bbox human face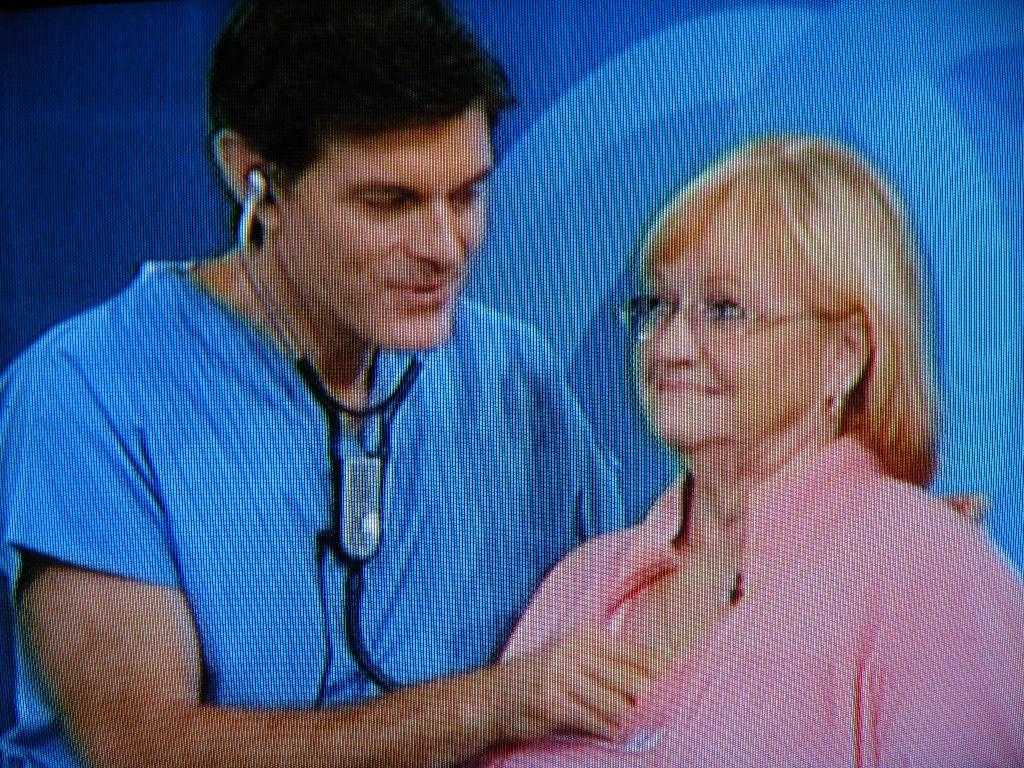
629/218/829/449
